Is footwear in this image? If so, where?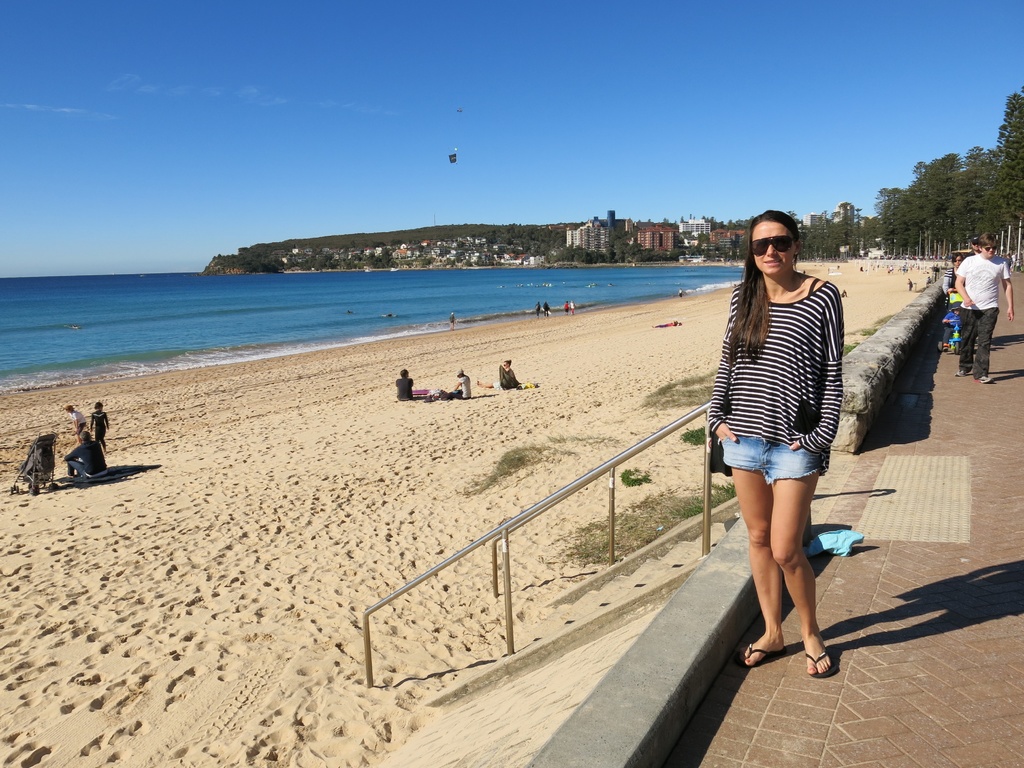
Yes, at [804,650,836,678].
